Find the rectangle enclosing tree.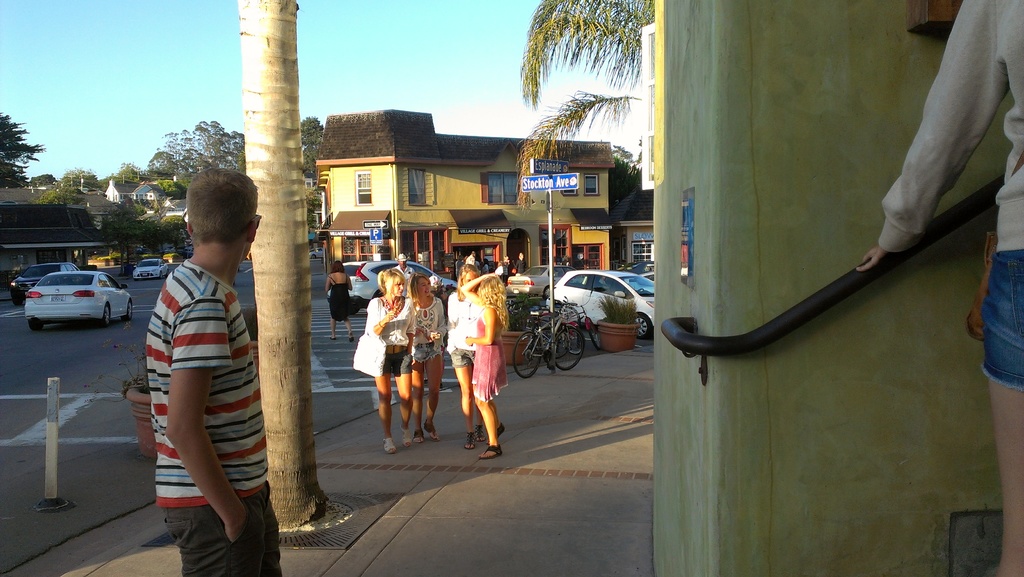
pyautogui.locateOnScreen(95, 159, 141, 198).
